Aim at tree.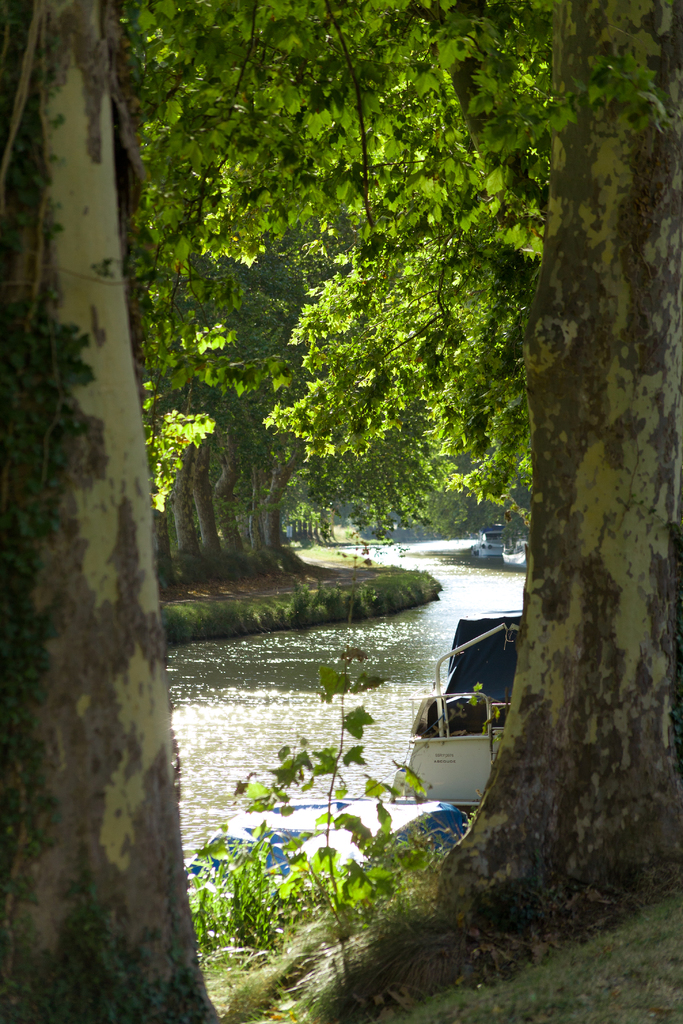
Aimed at BBox(0, 0, 221, 1023).
